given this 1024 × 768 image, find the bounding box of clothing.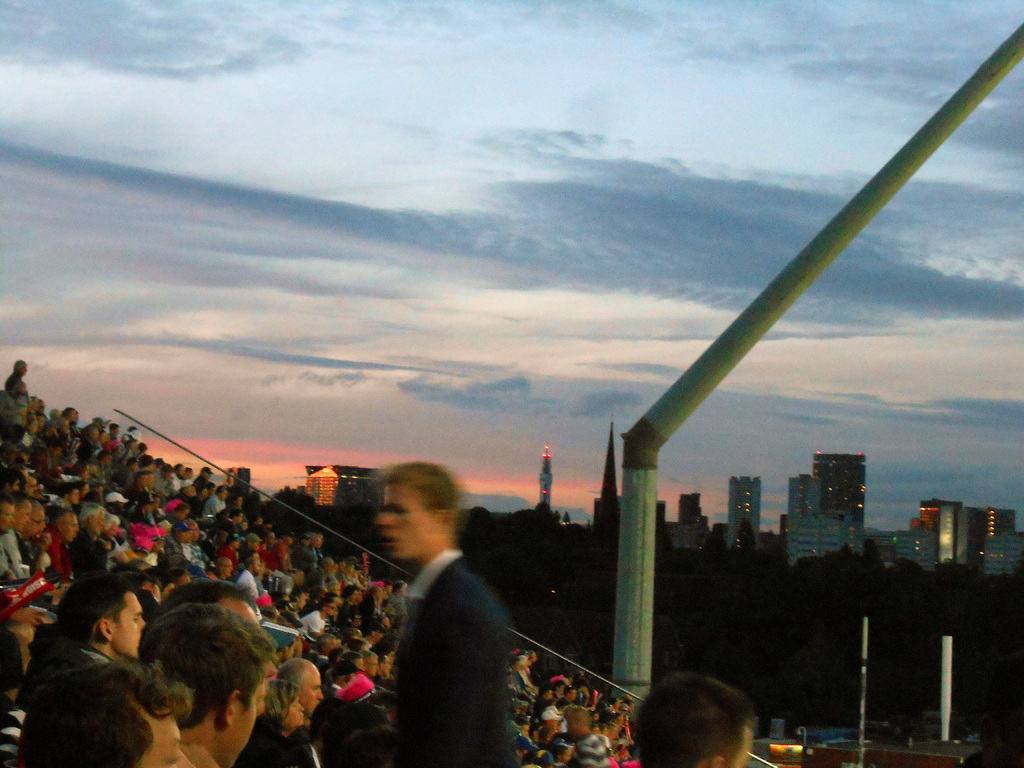
pyautogui.locateOnScreen(63, 631, 109, 687).
